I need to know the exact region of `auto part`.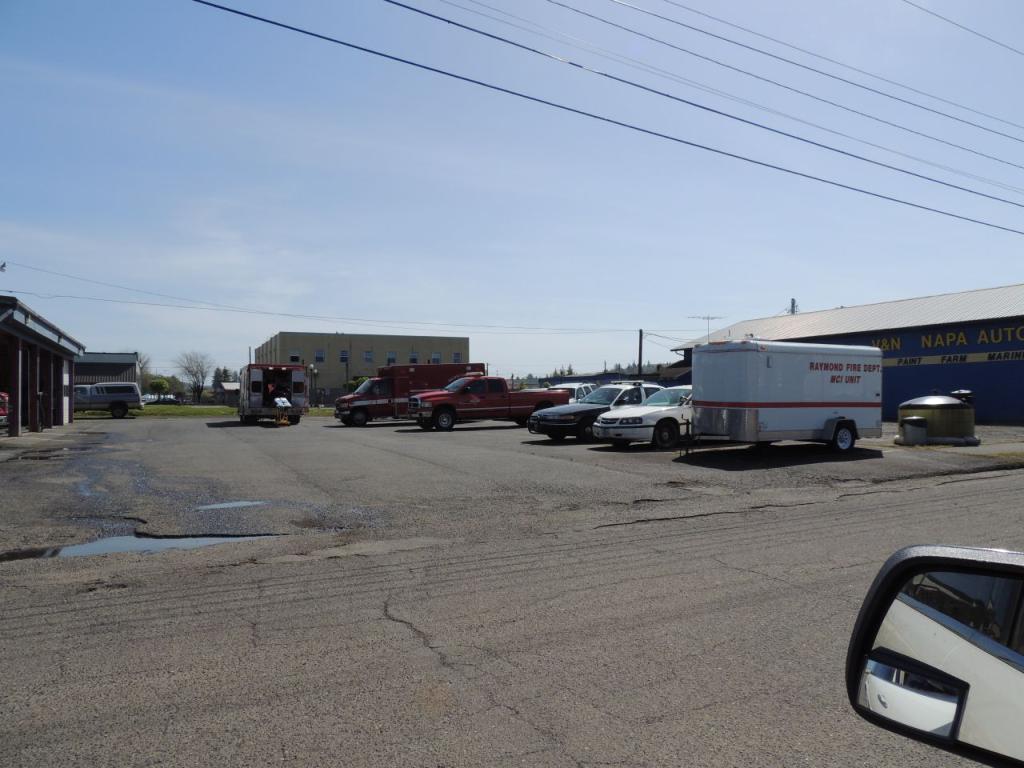
Region: rect(432, 408, 464, 438).
